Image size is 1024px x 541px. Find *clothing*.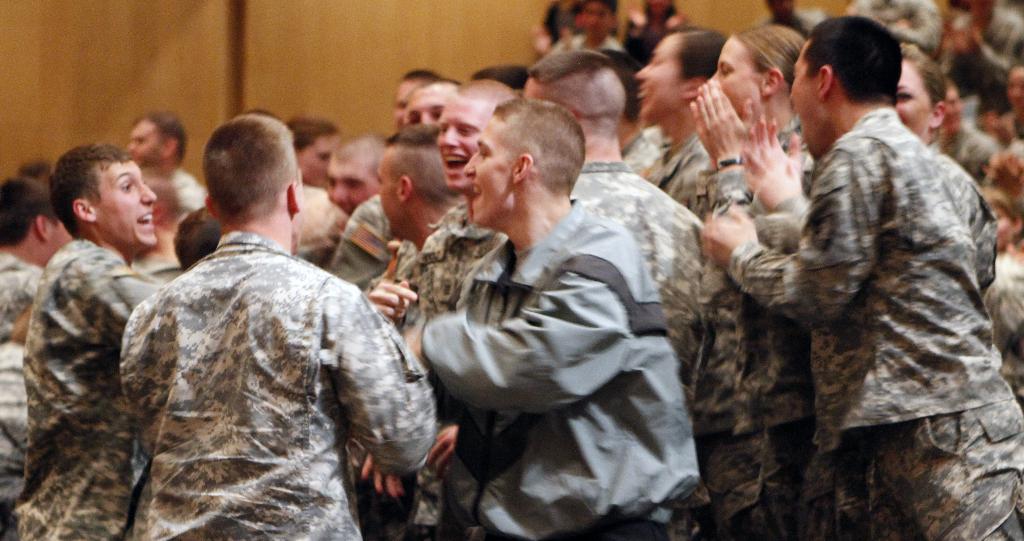
(12,235,170,534).
